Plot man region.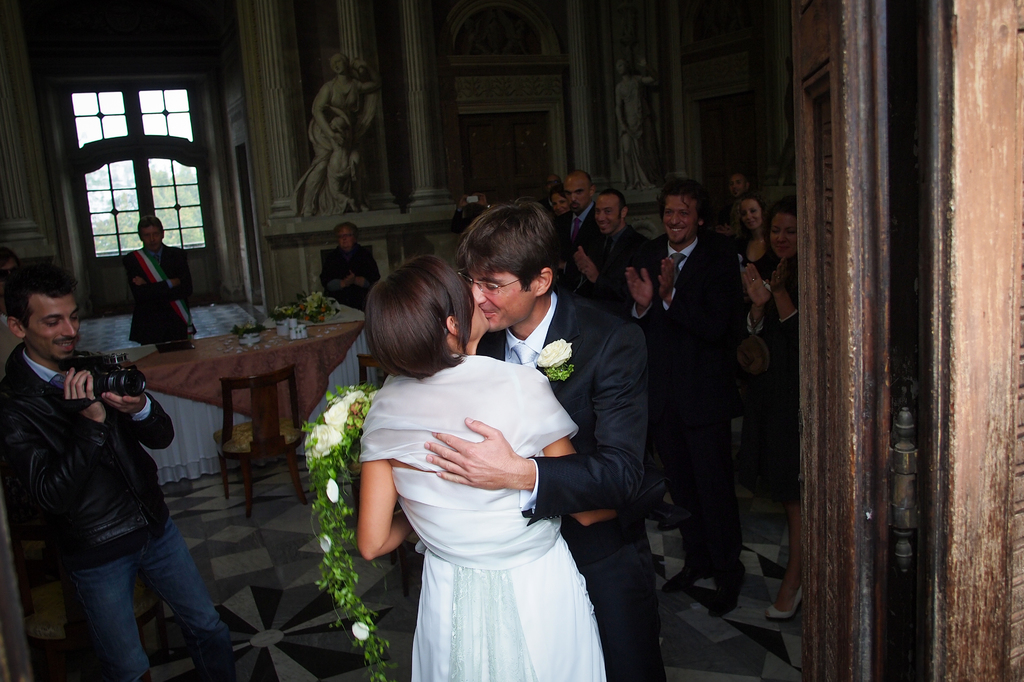
Plotted at select_region(0, 243, 38, 313).
